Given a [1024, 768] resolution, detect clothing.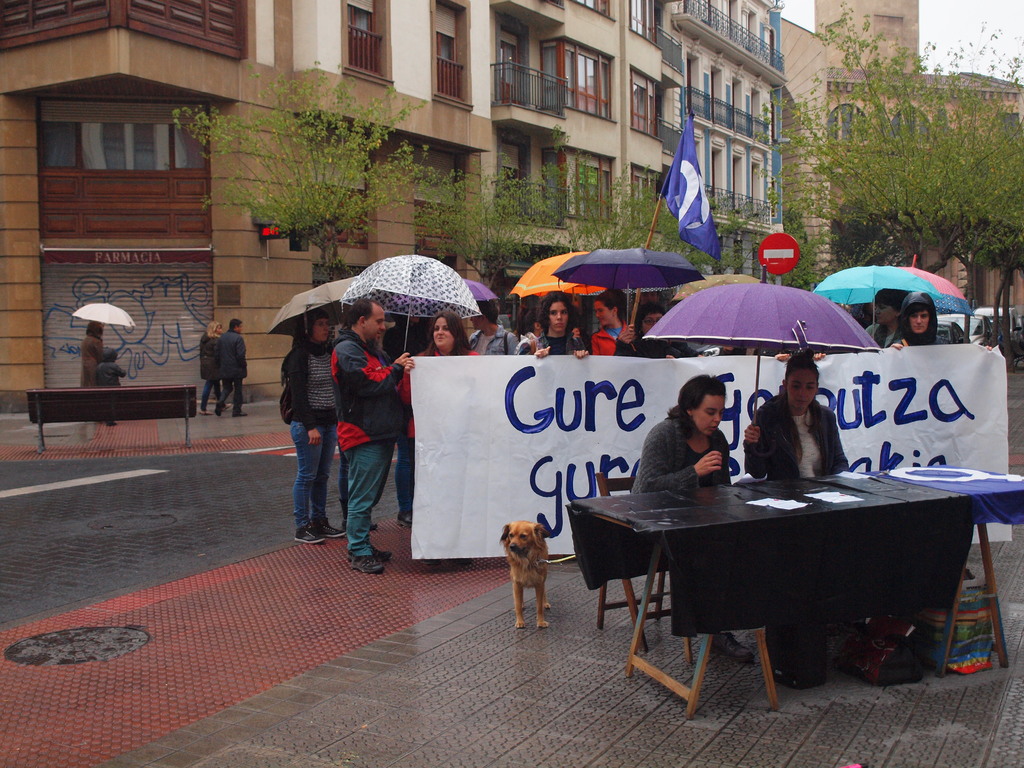
<bbox>99, 357, 129, 383</bbox>.
